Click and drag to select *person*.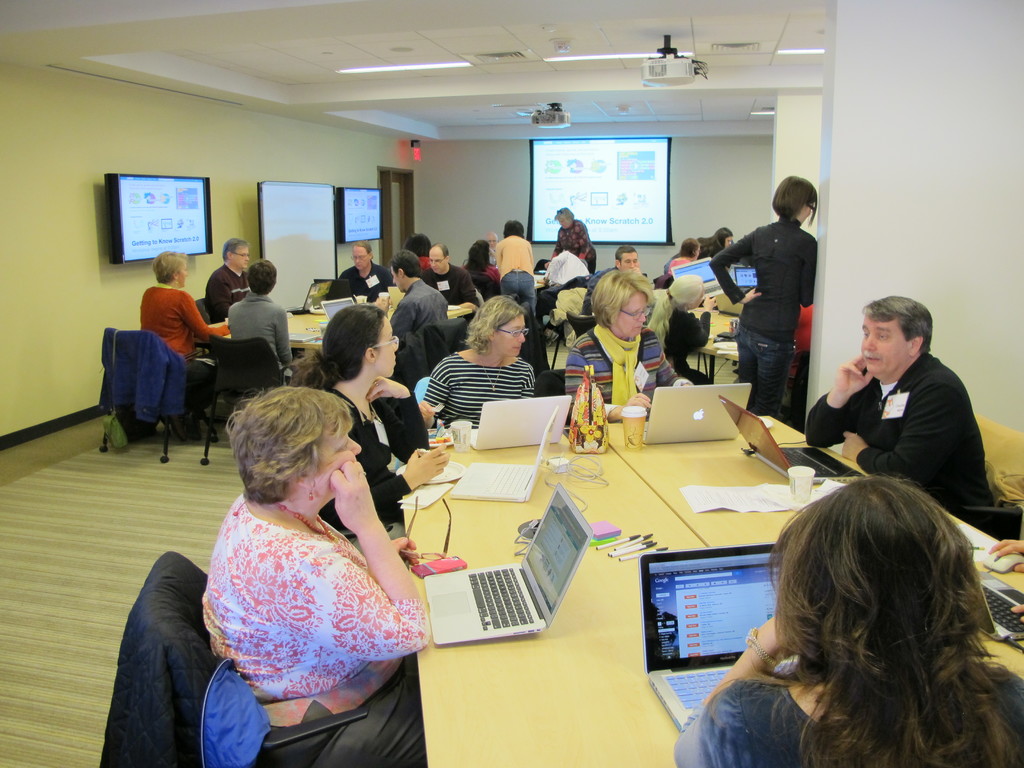
Selection: box(423, 246, 474, 299).
